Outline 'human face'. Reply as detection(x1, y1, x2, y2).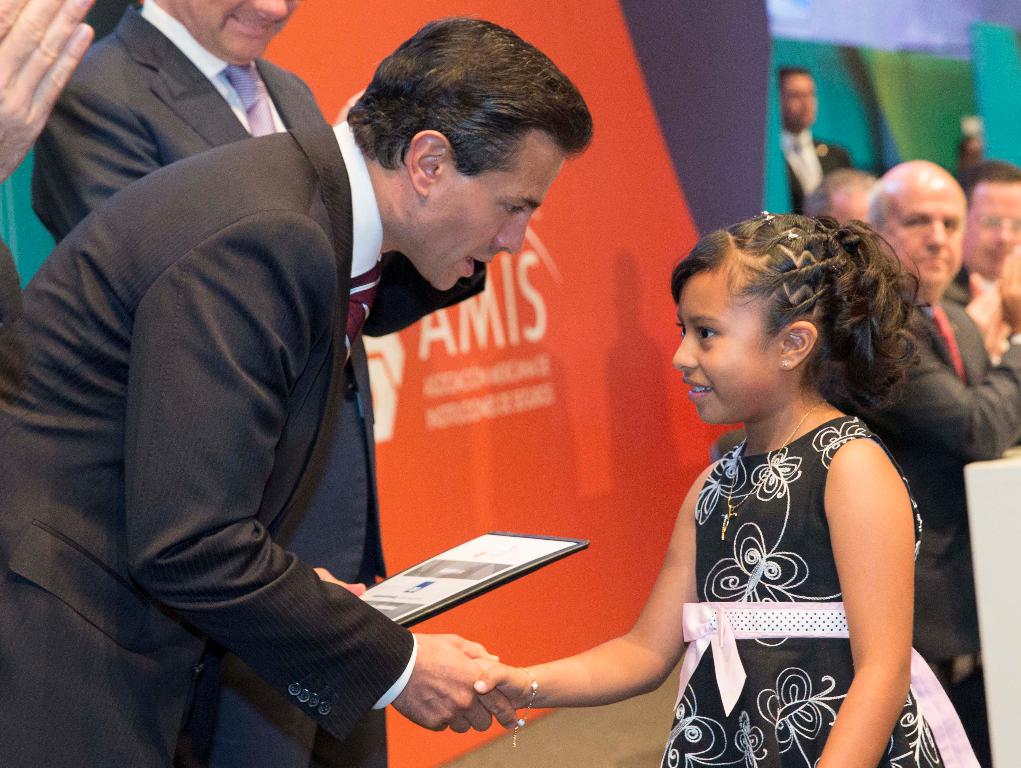
detection(424, 128, 567, 290).
